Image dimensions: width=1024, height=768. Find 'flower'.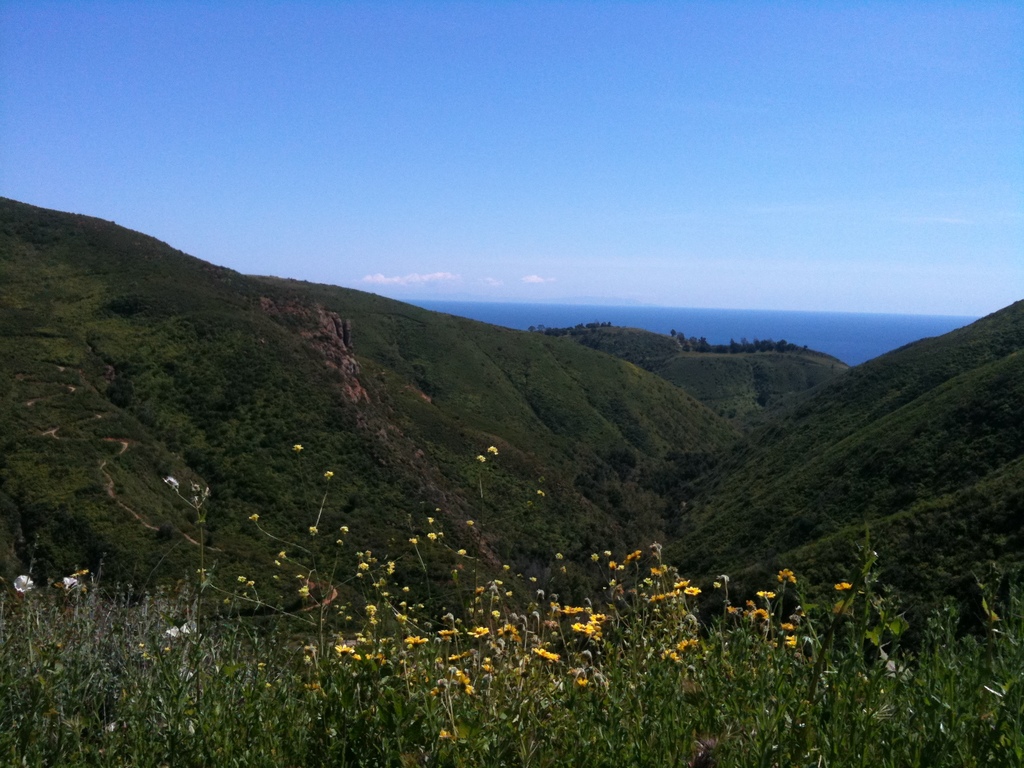
bbox(188, 718, 196, 738).
